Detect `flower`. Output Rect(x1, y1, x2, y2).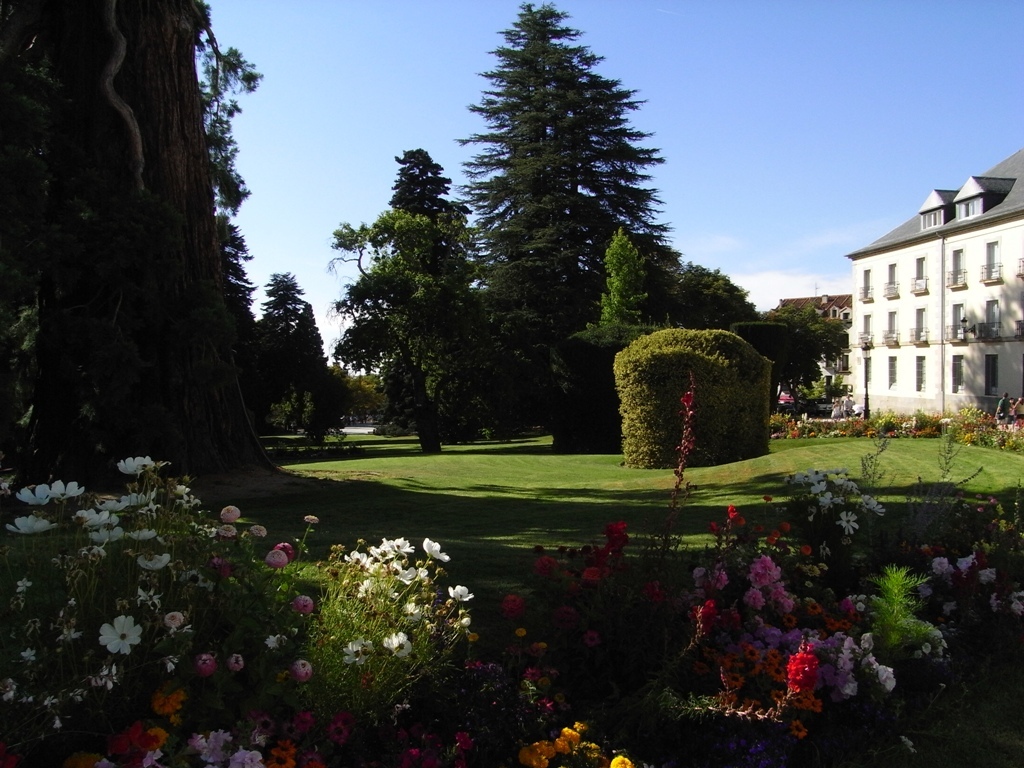
Rect(680, 389, 693, 410).
